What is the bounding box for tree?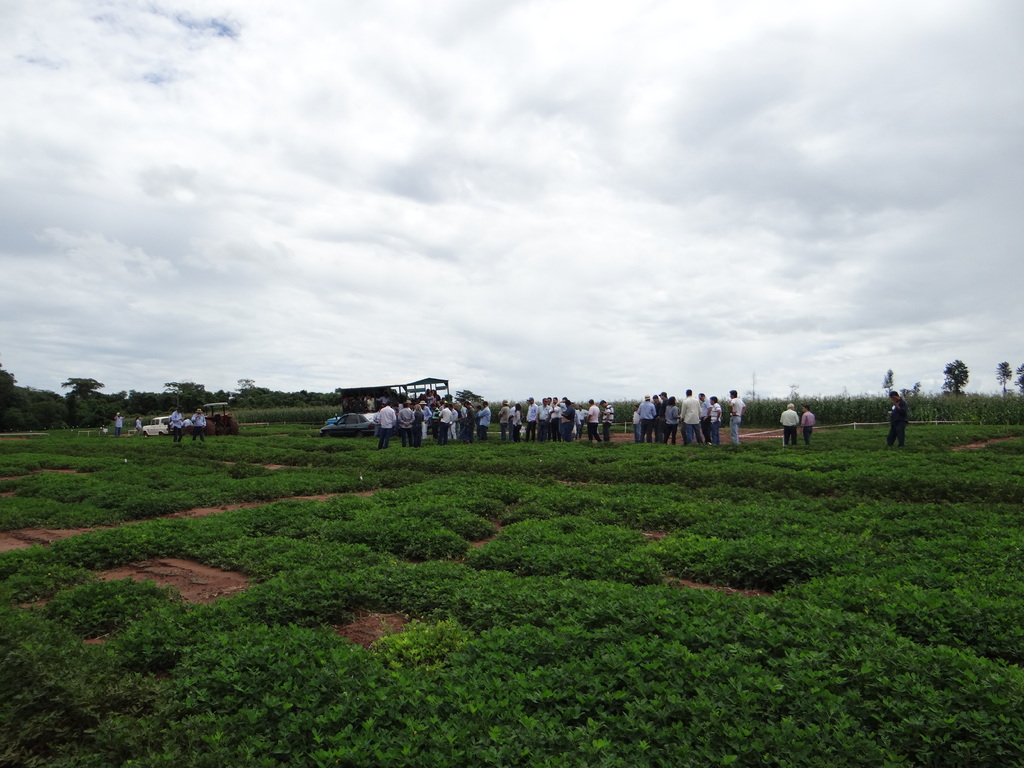
pyautogui.locateOnScreen(0, 366, 17, 388).
